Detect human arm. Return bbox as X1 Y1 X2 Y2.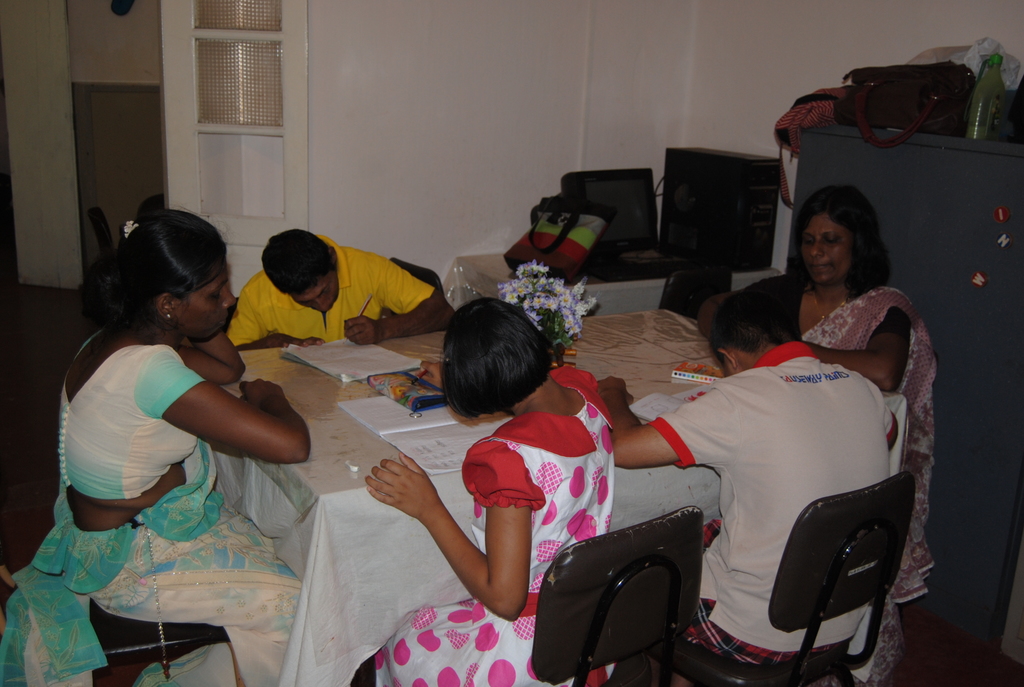
360 436 559 626.
